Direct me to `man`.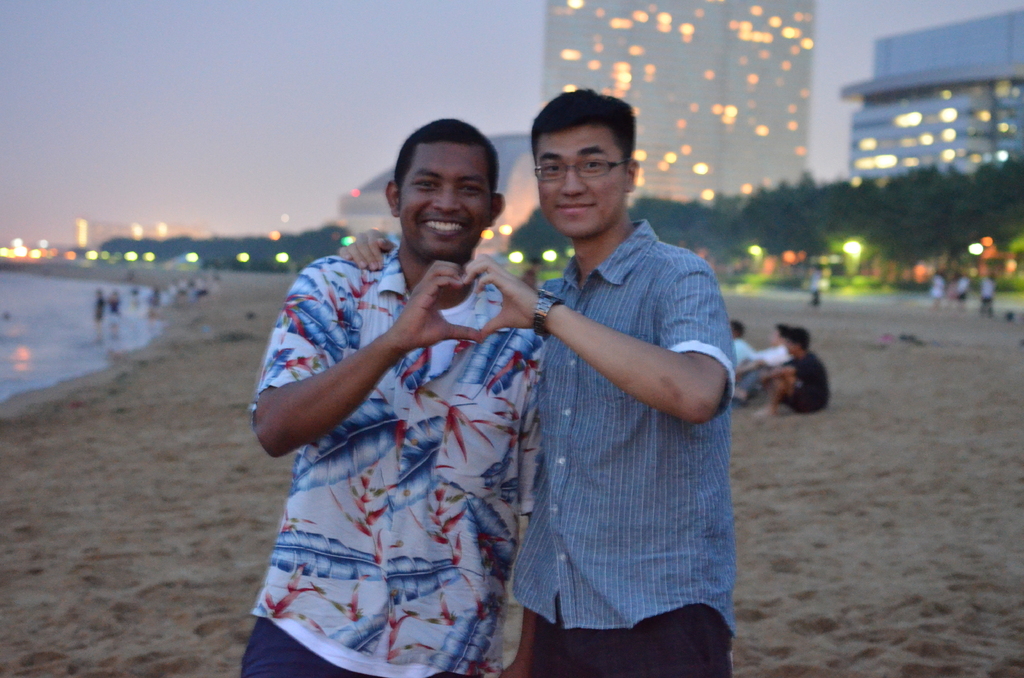
Direction: box=[771, 321, 829, 412].
